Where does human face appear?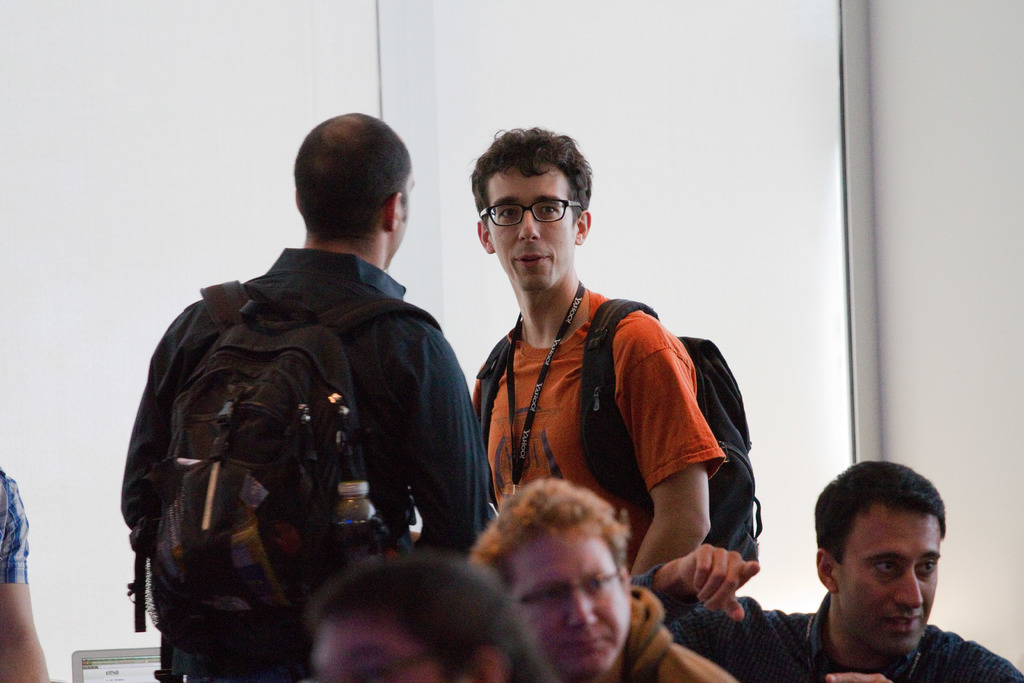
Appears at bbox=(485, 163, 579, 292).
